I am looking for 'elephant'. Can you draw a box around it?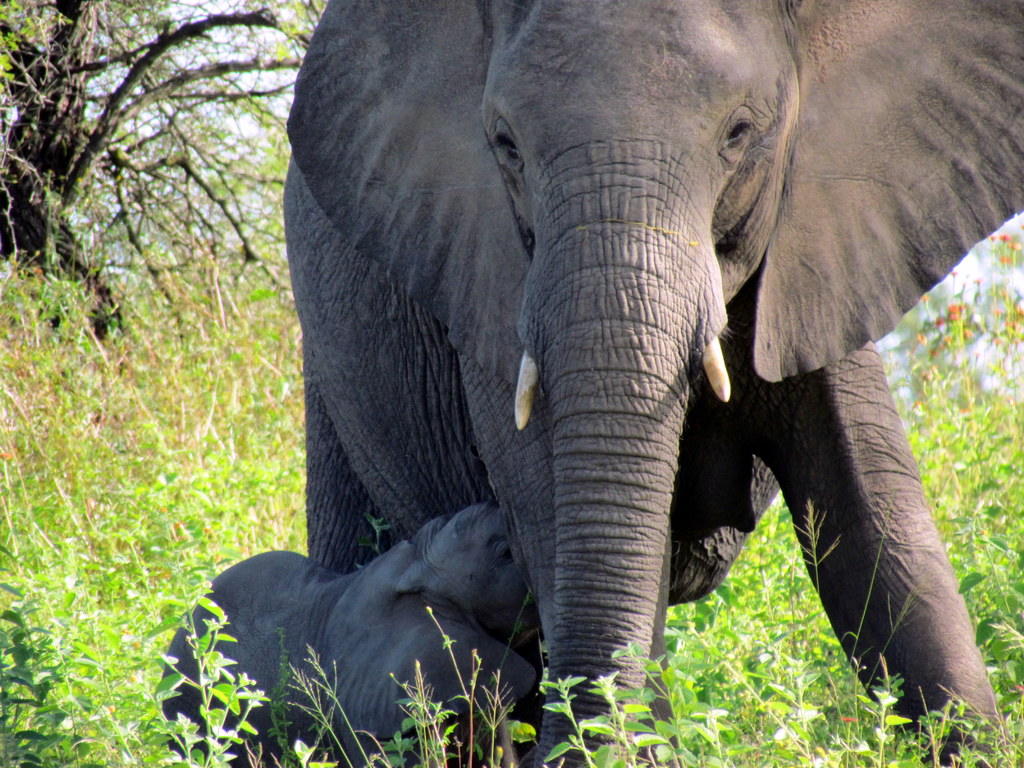
Sure, the bounding box is box=[150, 492, 629, 755].
